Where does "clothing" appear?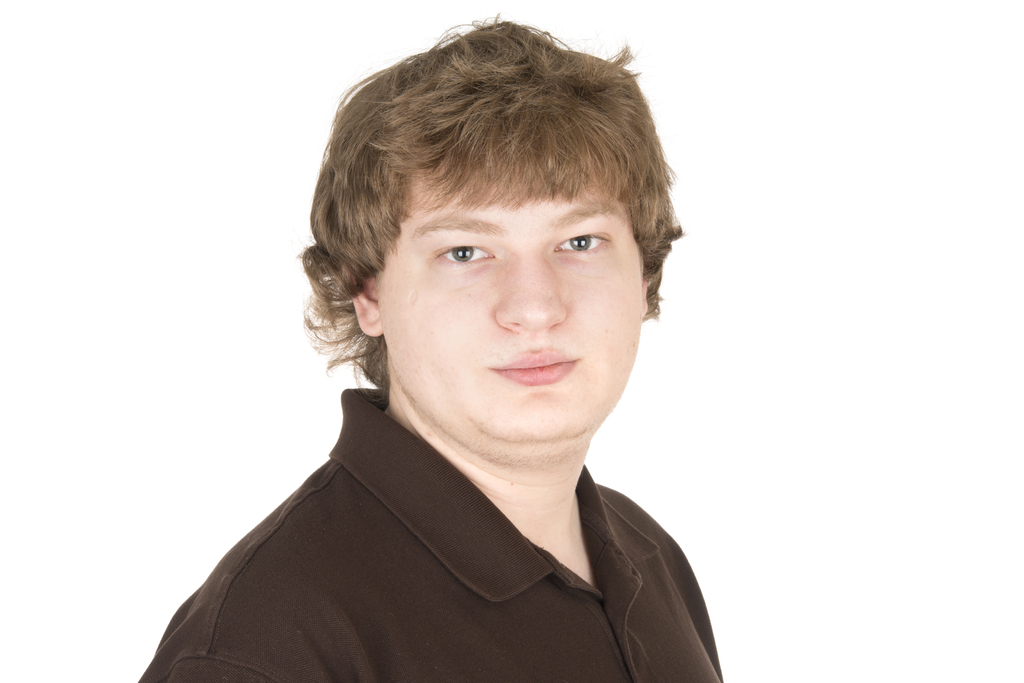
Appears at l=106, t=326, r=714, b=682.
